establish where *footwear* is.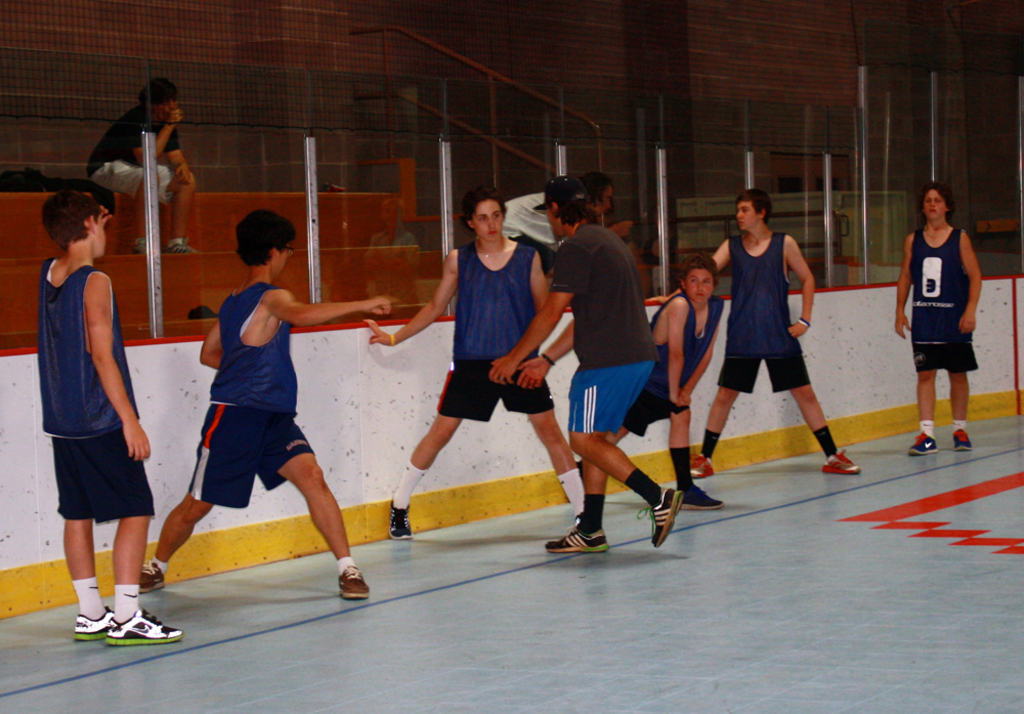
Established at select_region(390, 499, 413, 540).
